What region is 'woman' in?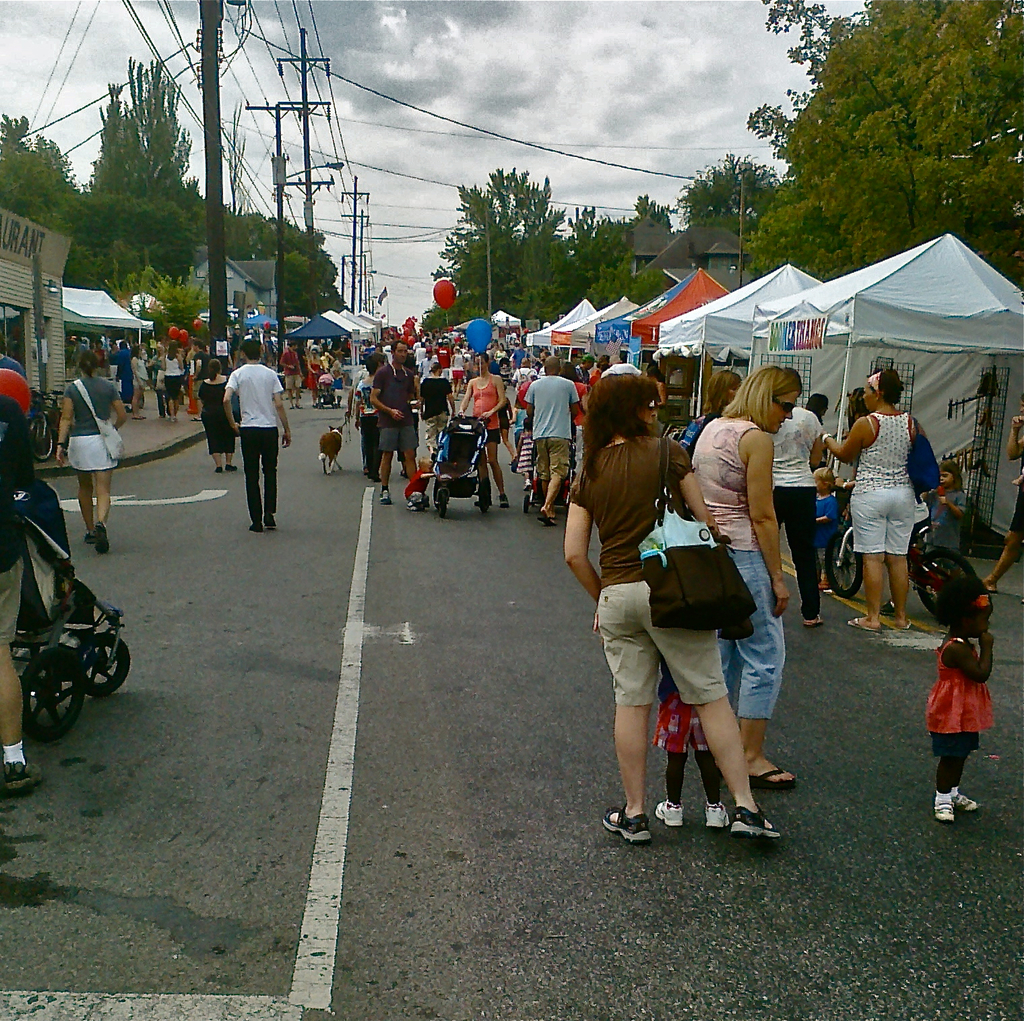
[195, 356, 241, 474].
